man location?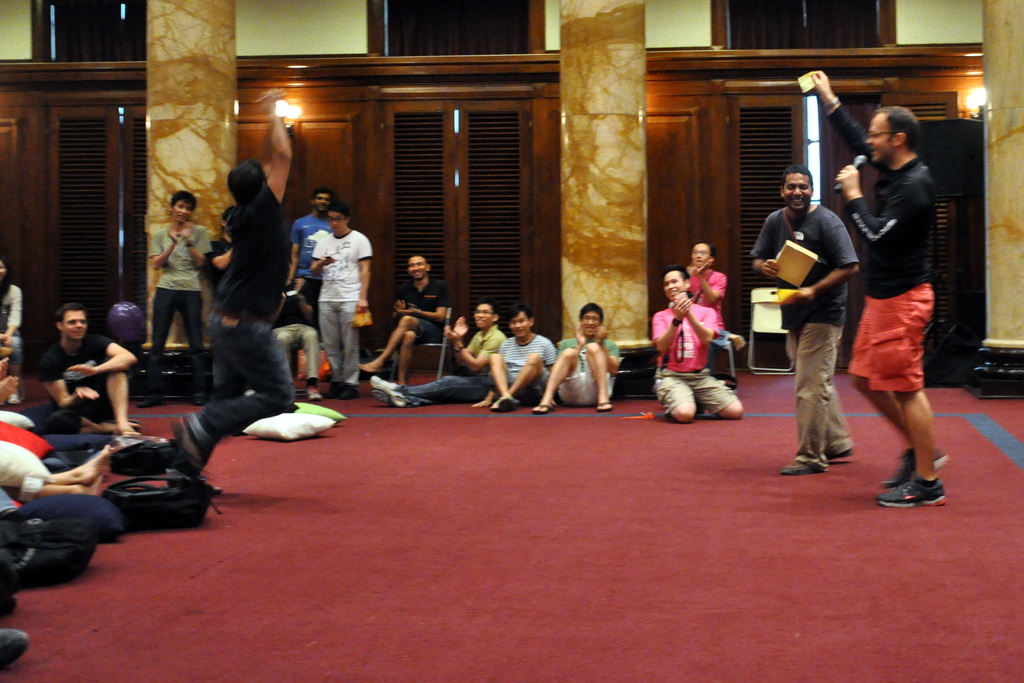
BBox(812, 70, 952, 511)
